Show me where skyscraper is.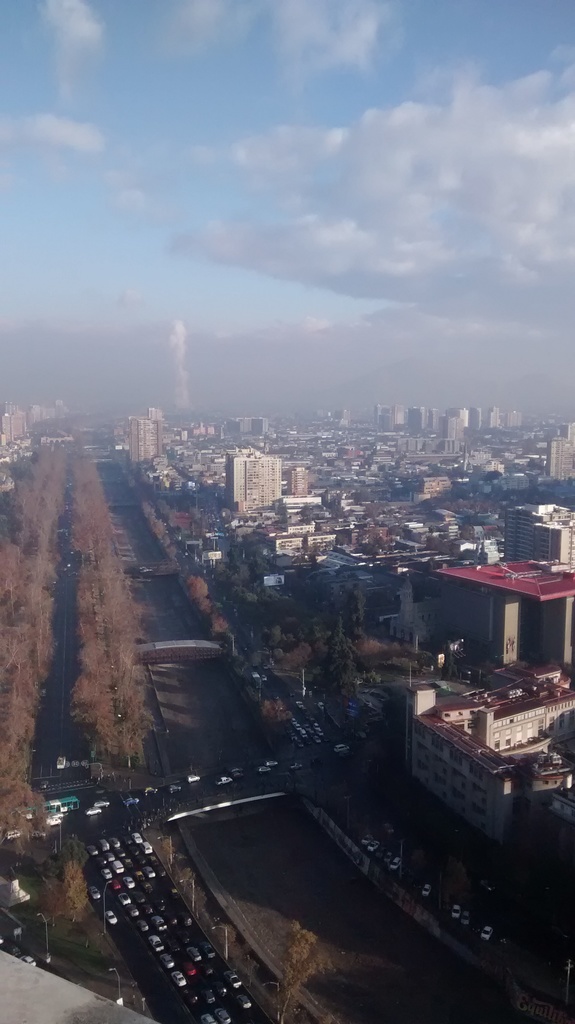
skyscraper is at 476,402,488,440.
